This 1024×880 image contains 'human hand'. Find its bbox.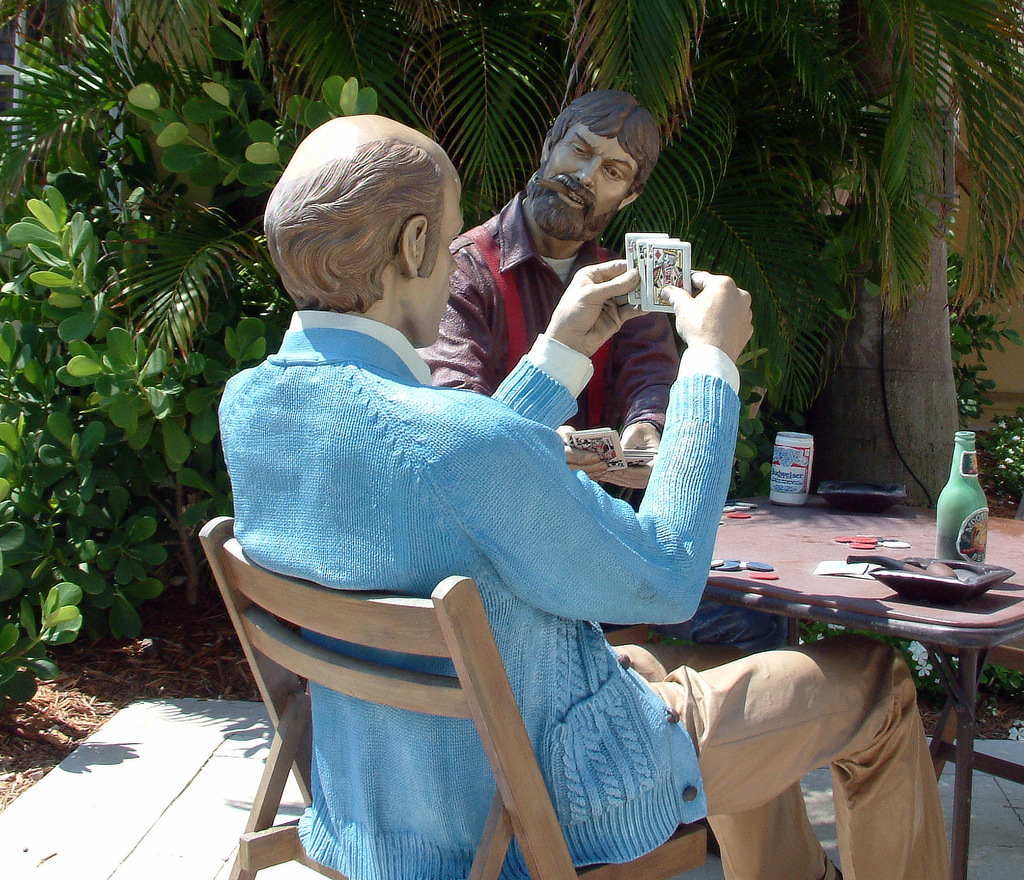
box(598, 419, 661, 488).
